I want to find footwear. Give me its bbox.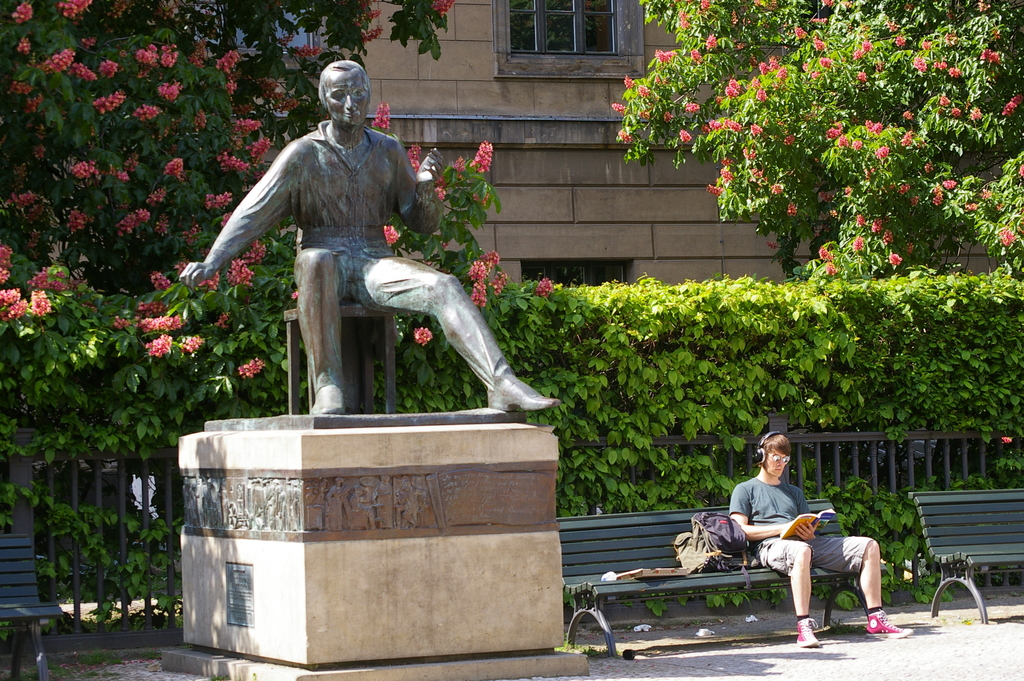
483:373:563:413.
